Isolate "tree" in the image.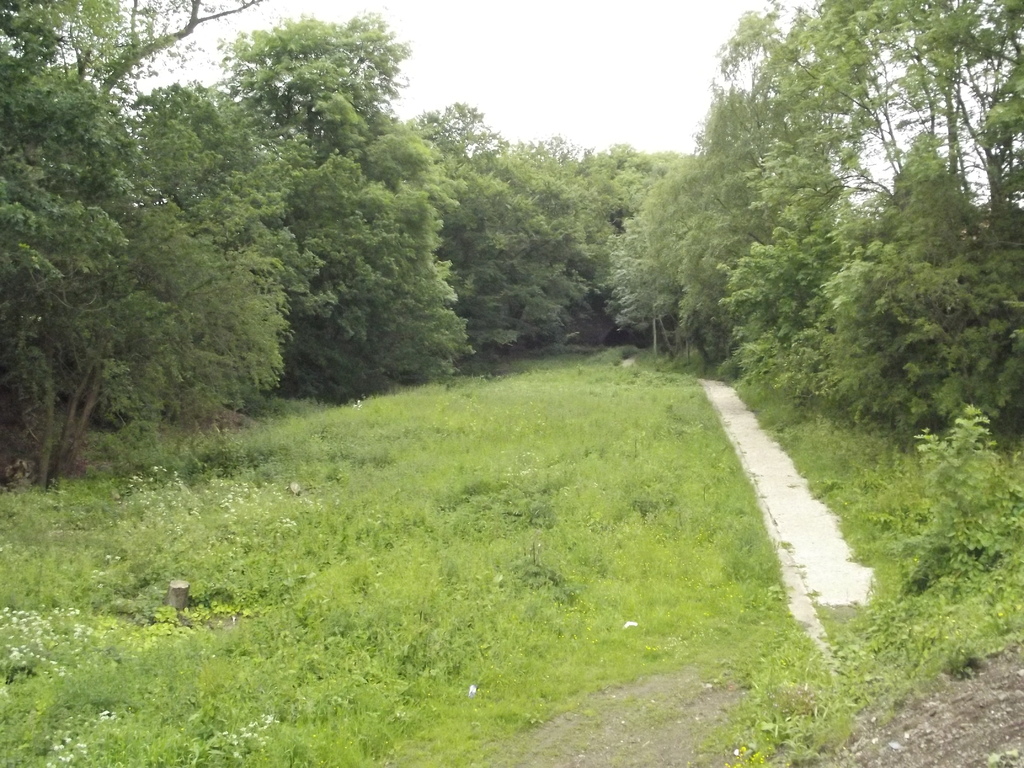
Isolated region: 207/15/470/394.
